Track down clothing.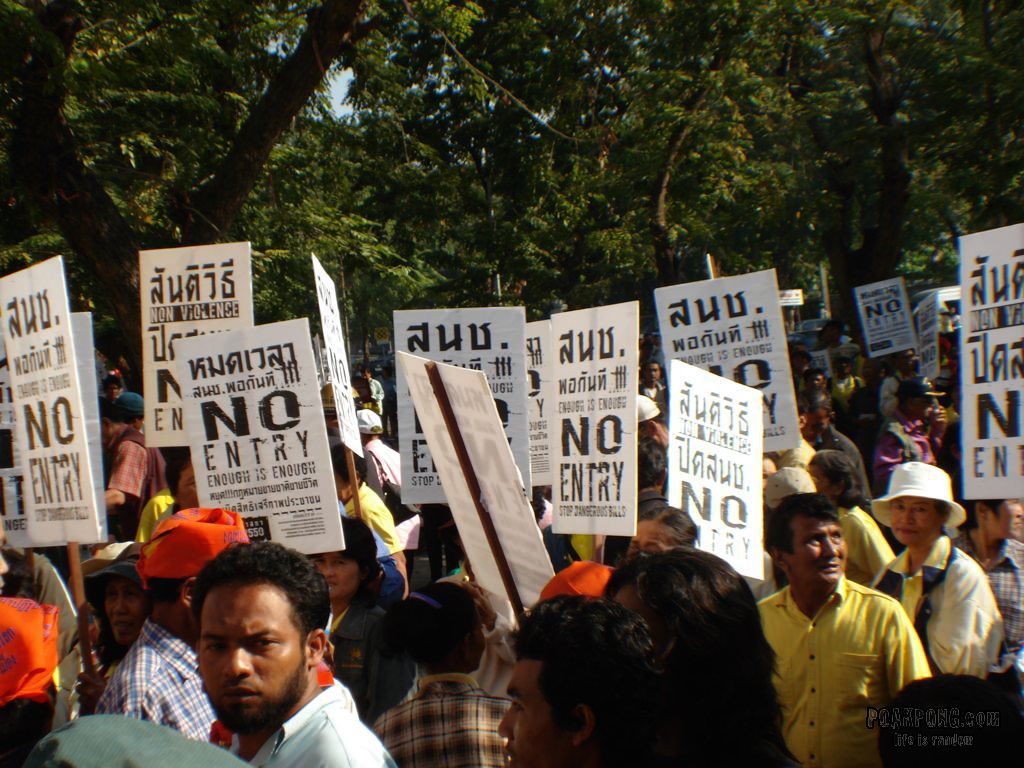
Tracked to box(120, 509, 276, 571).
